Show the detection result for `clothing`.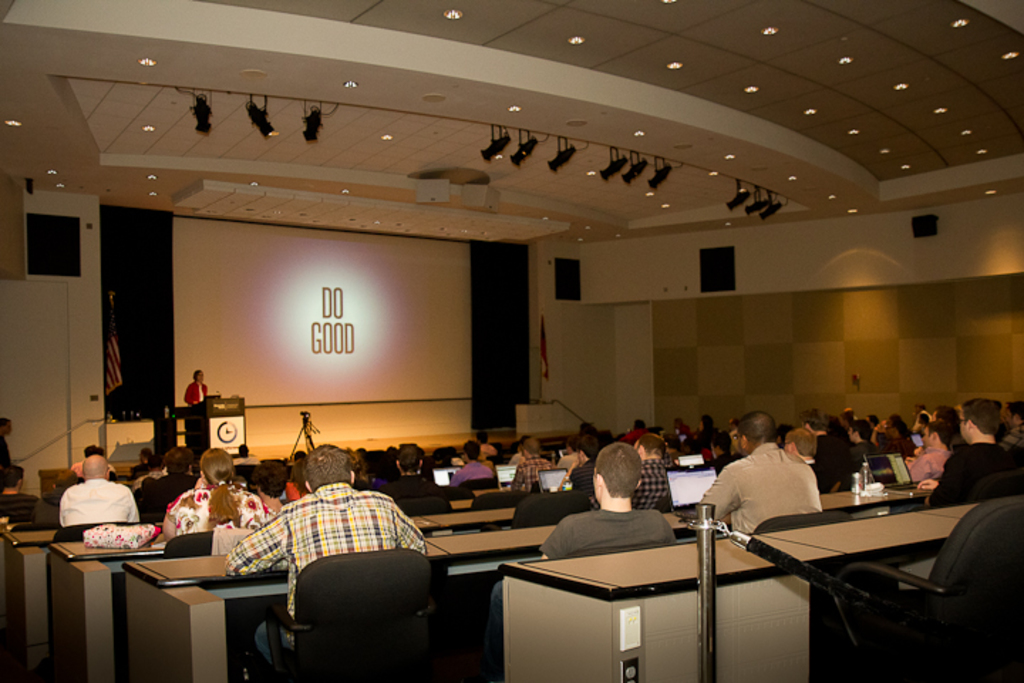
pyautogui.locateOnScreen(710, 448, 825, 554).
